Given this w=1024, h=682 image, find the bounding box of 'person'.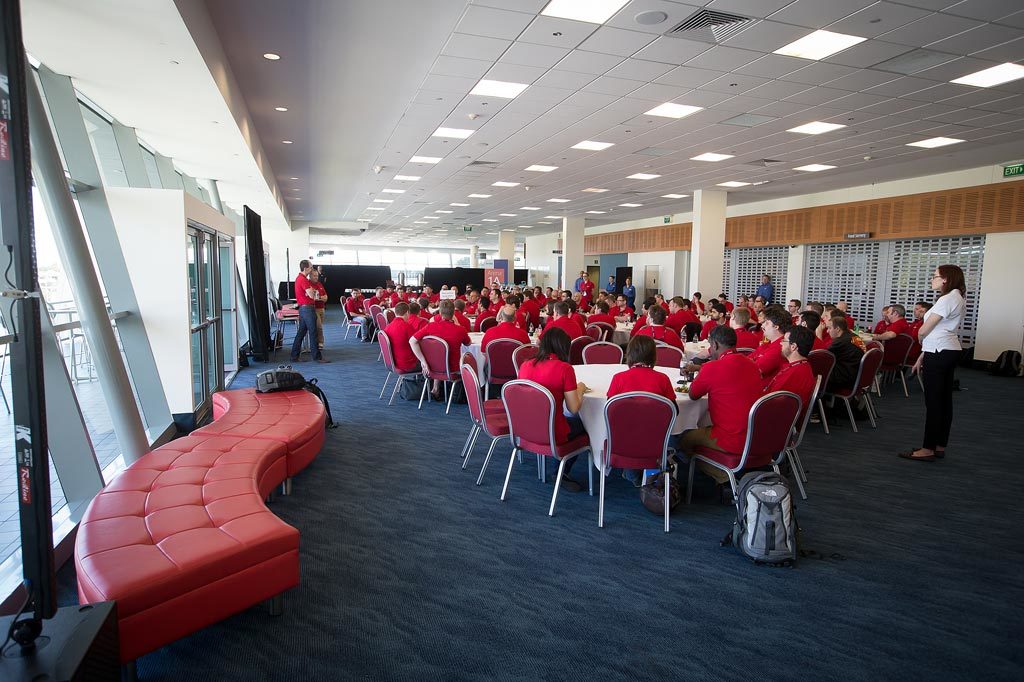
left=799, top=310, right=821, bottom=335.
